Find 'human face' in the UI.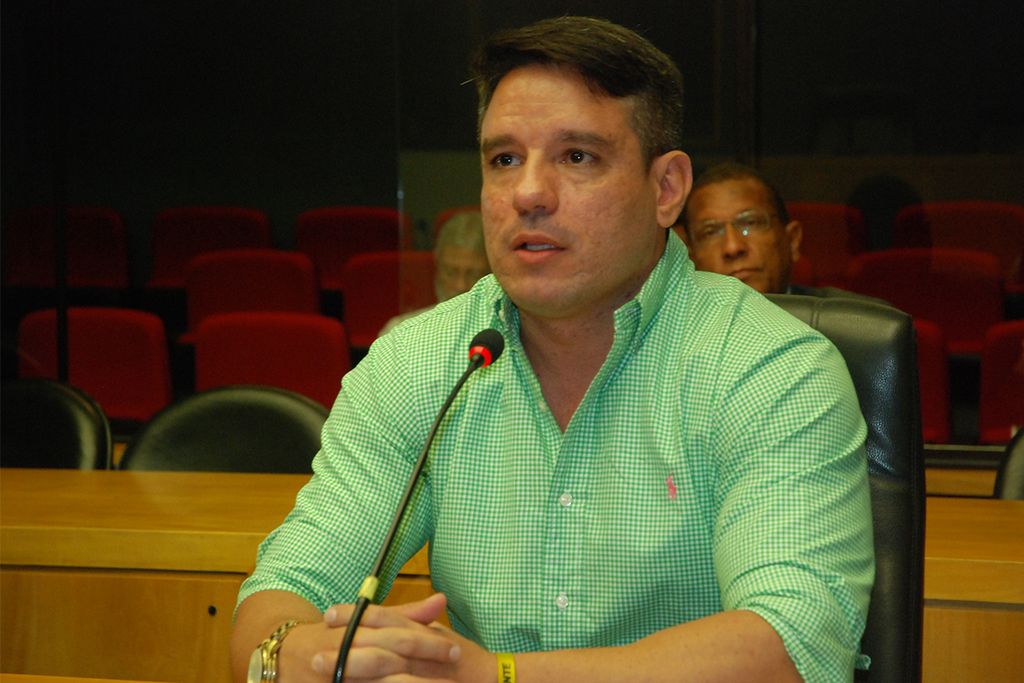
UI element at bbox=[474, 67, 653, 317].
